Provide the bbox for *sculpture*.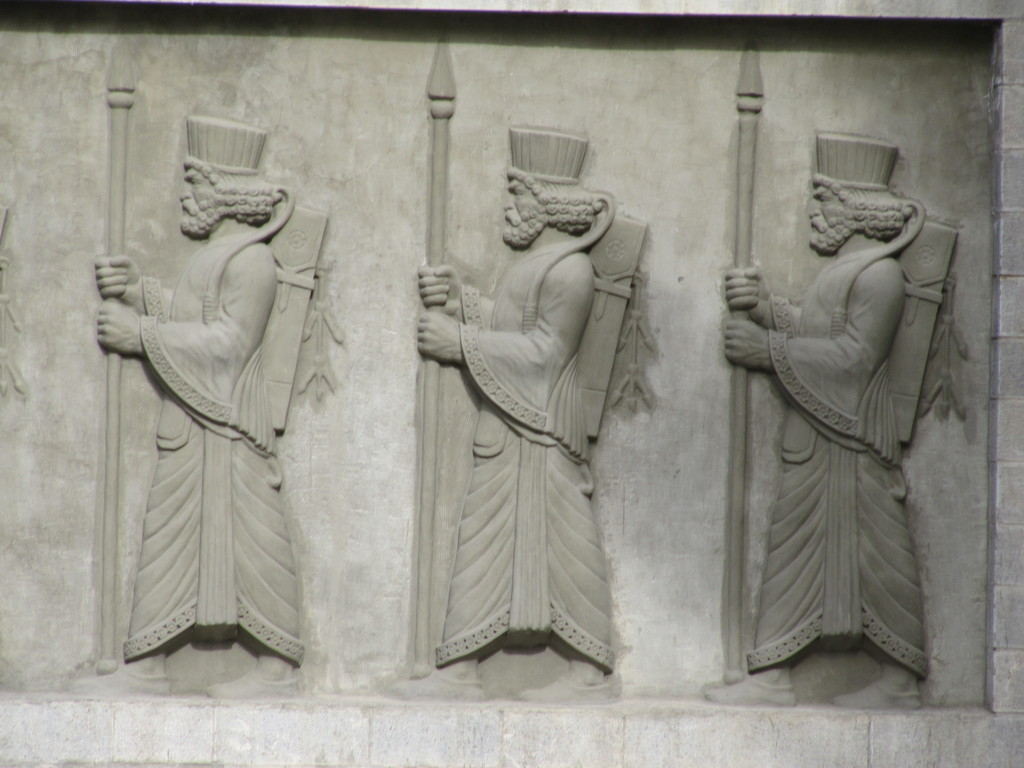
[left=91, top=37, right=329, bottom=698].
